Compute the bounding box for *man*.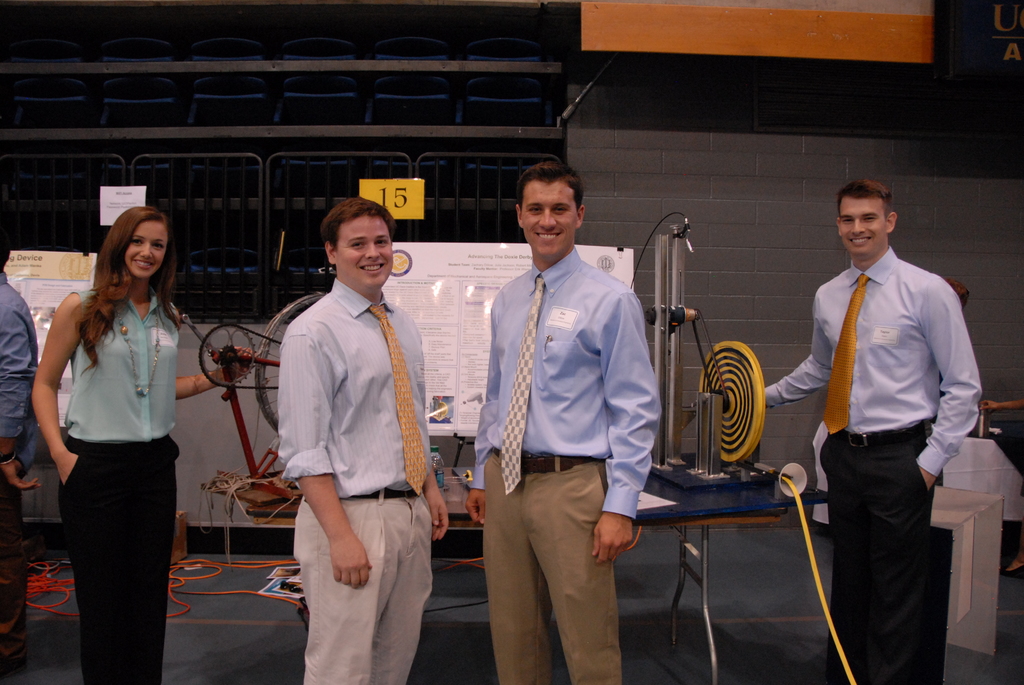
rect(264, 183, 440, 684).
